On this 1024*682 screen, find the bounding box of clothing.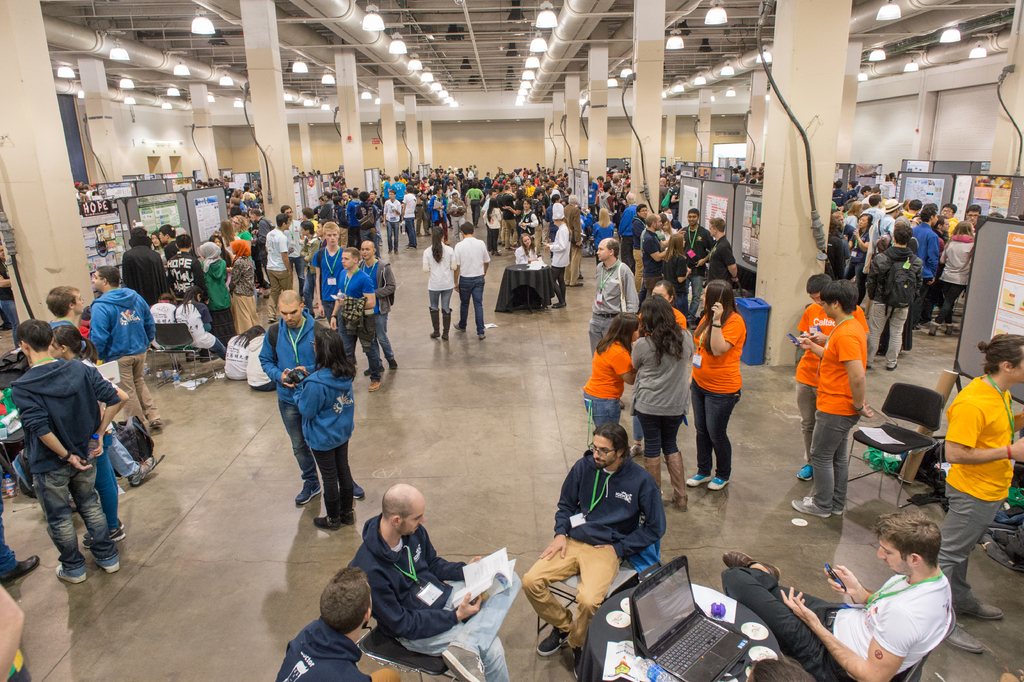
Bounding box: (x1=150, y1=298, x2=218, y2=356).
